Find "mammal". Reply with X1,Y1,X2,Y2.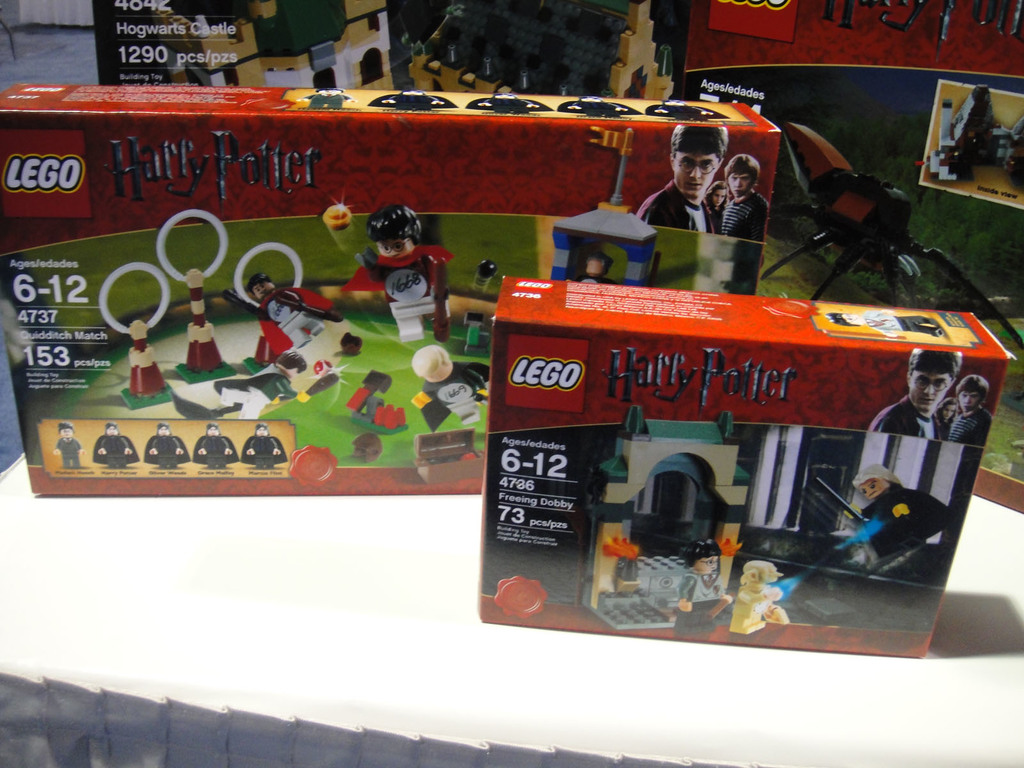
931,399,961,420.
